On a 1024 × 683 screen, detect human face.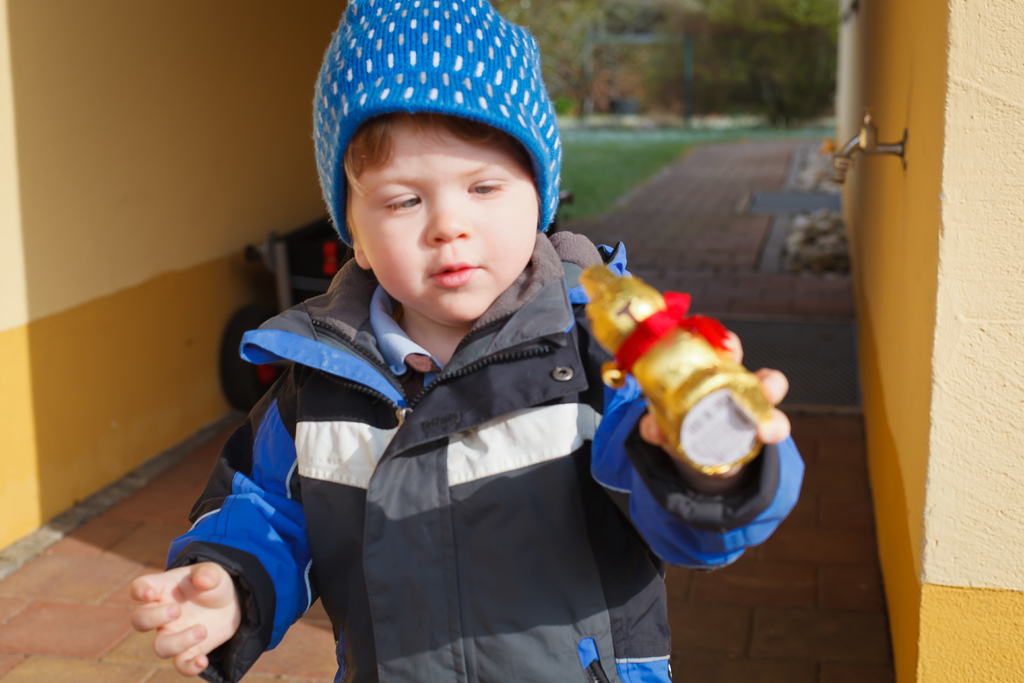
(350,115,543,328).
